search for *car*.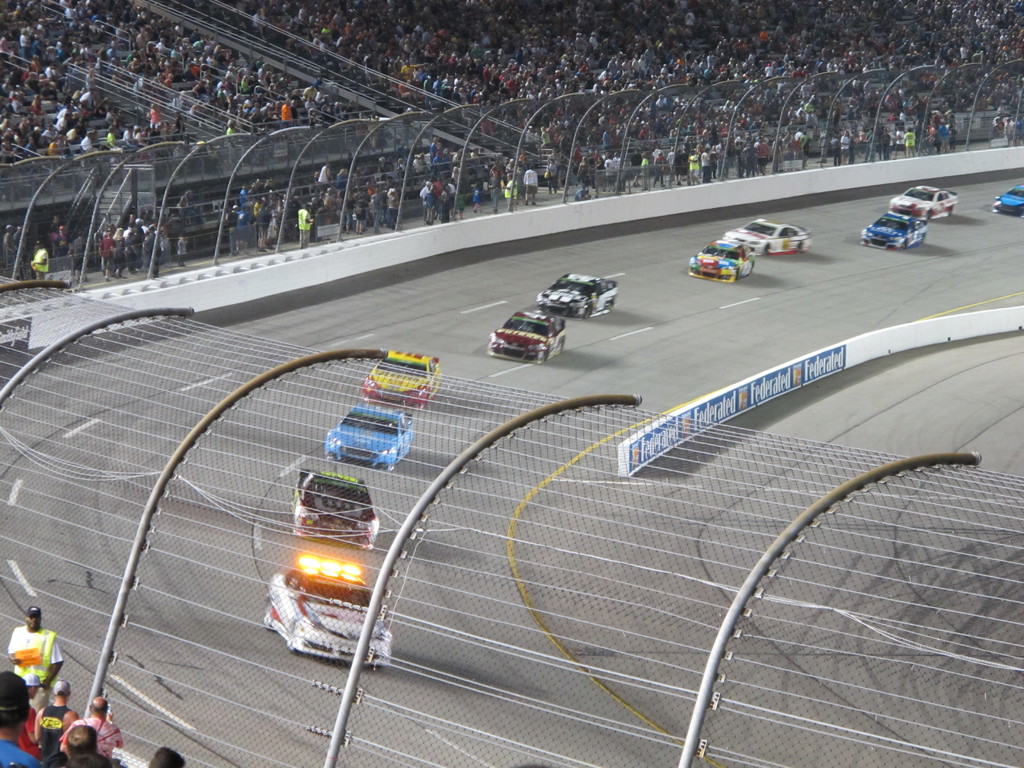
Found at bbox(862, 213, 927, 257).
